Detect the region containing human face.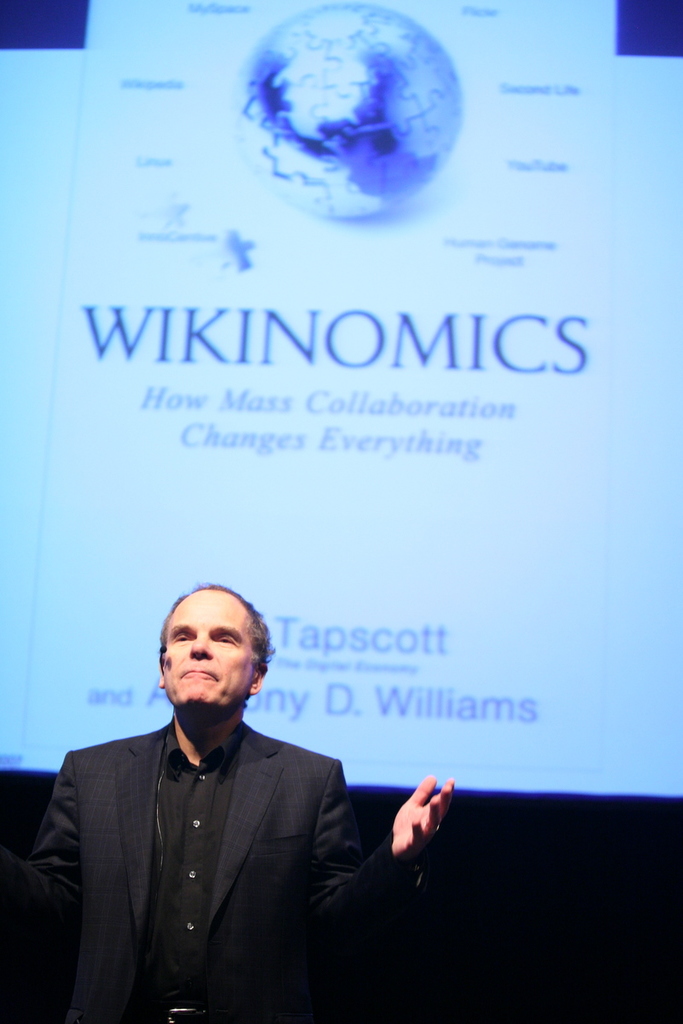
[155,588,254,720].
